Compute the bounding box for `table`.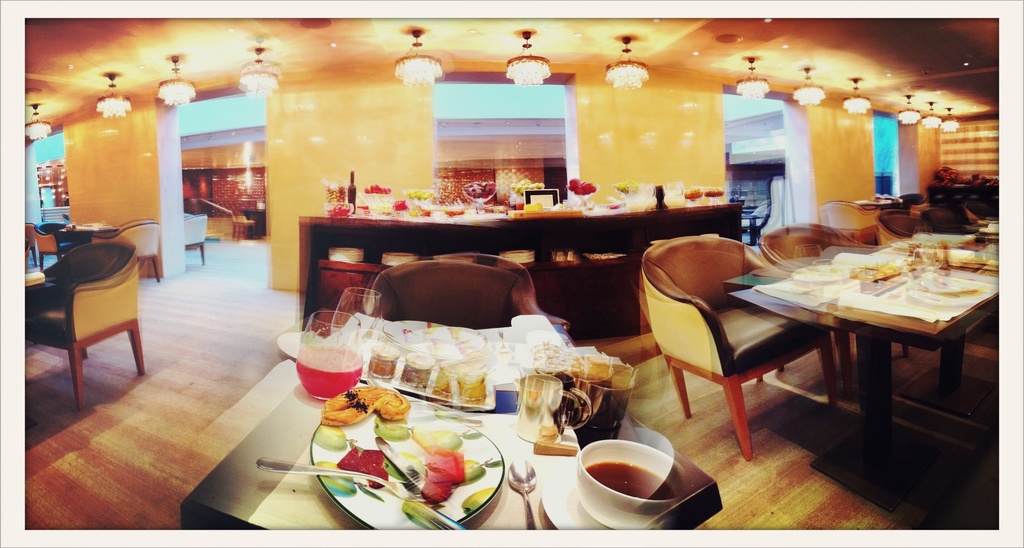
<region>163, 375, 727, 531</region>.
